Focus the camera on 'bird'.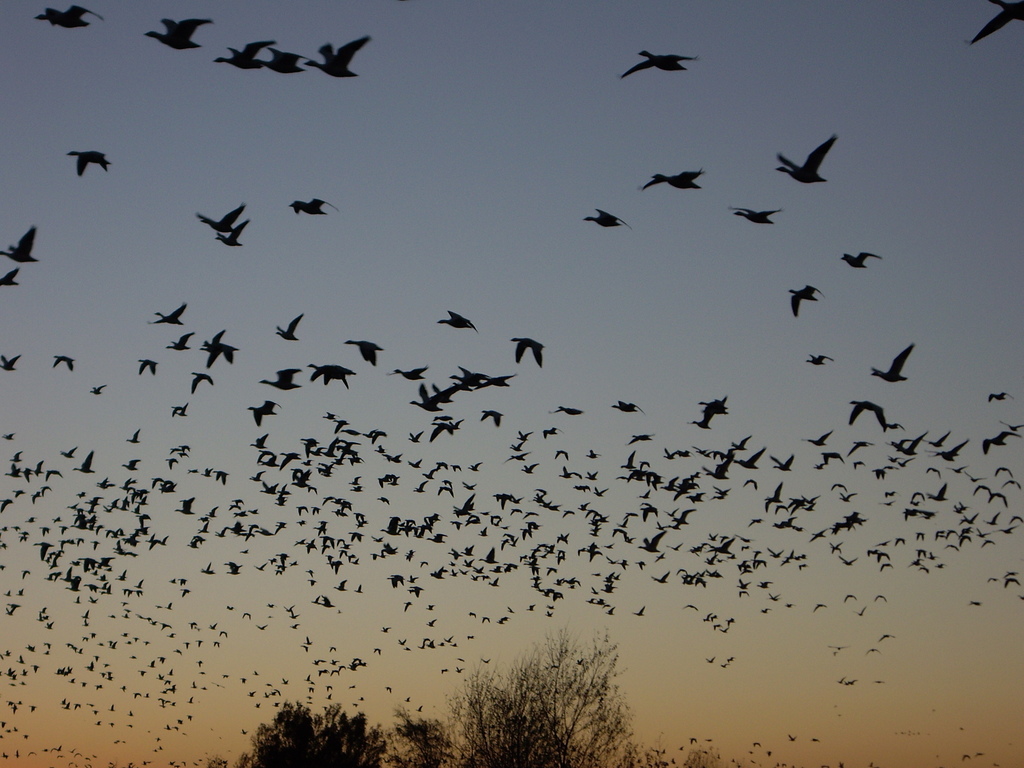
Focus region: BBox(809, 528, 825, 541).
